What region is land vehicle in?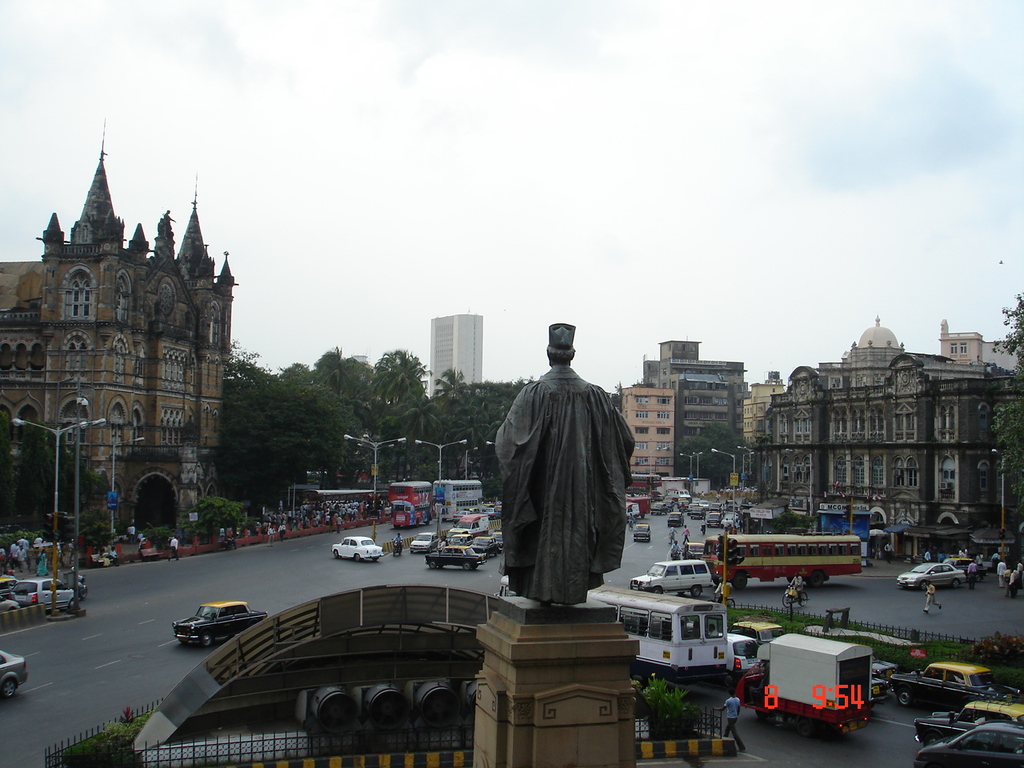
box=[688, 494, 701, 504].
